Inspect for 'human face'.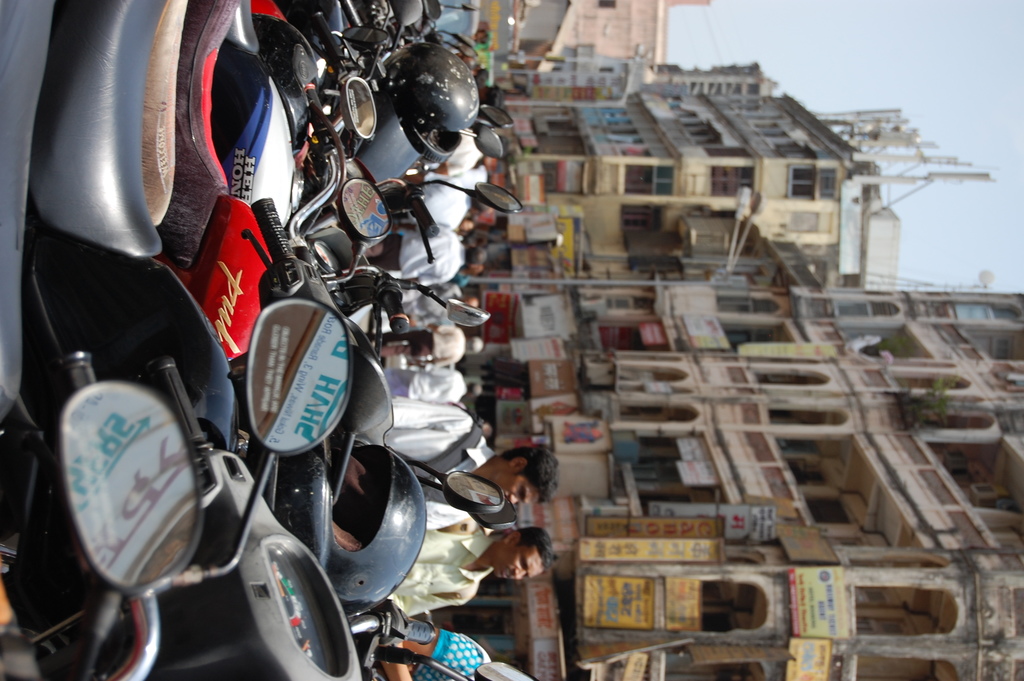
Inspection: Rect(490, 468, 538, 504).
